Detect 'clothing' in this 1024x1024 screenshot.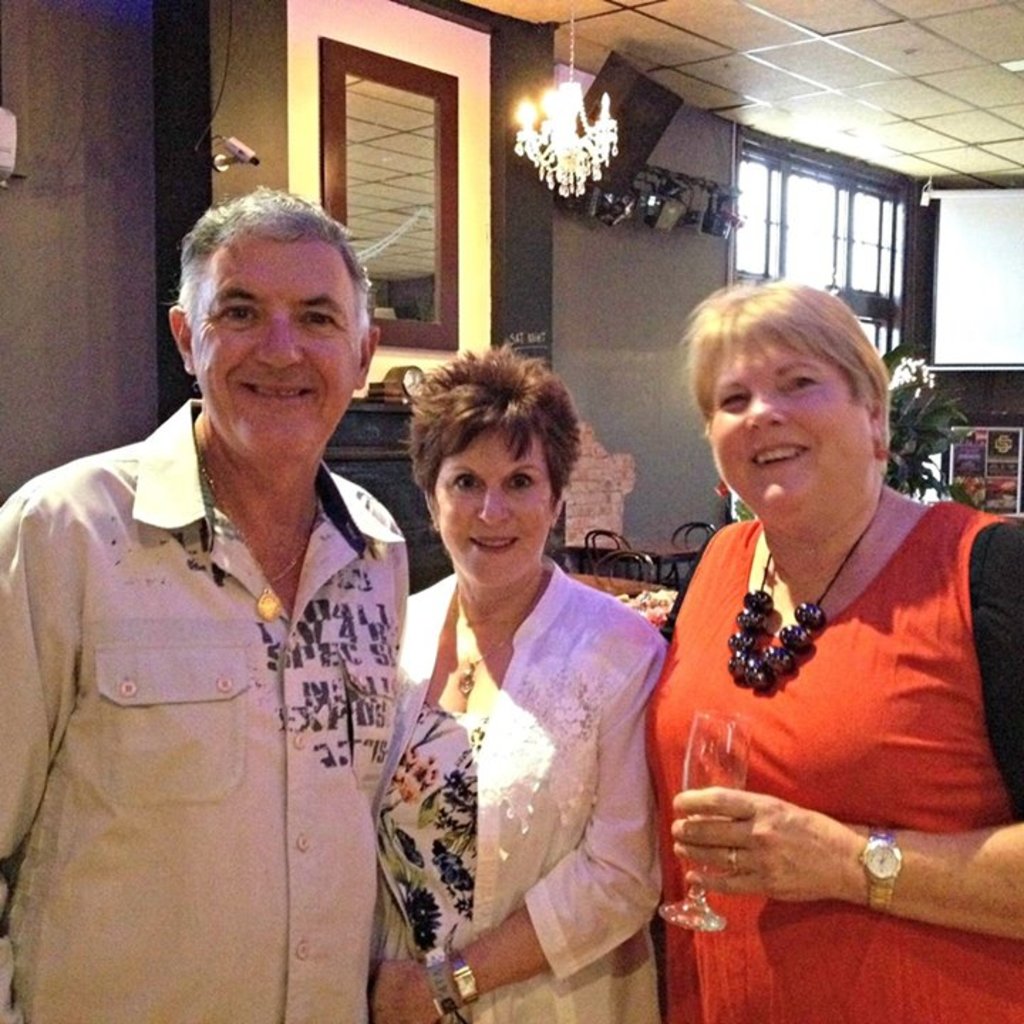
Detection: select_region(371, 556, 666, 1023).
